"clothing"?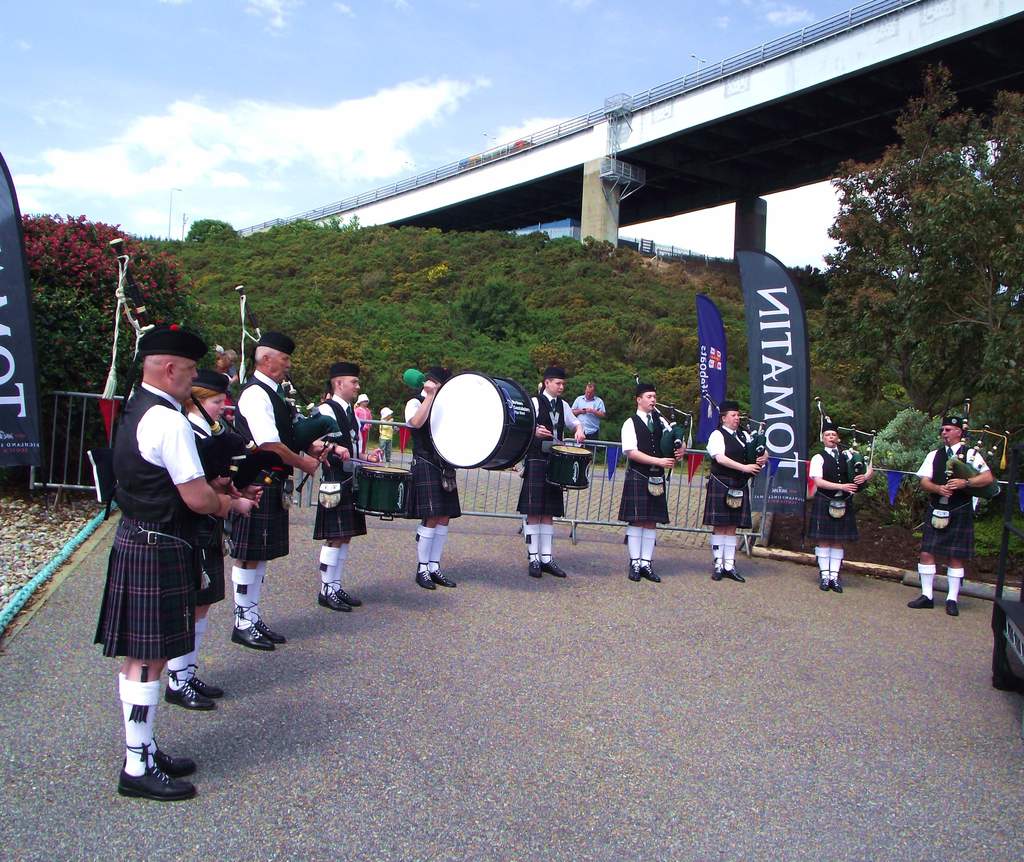
(x1=90, y1=374, x2=199, y2=666)
